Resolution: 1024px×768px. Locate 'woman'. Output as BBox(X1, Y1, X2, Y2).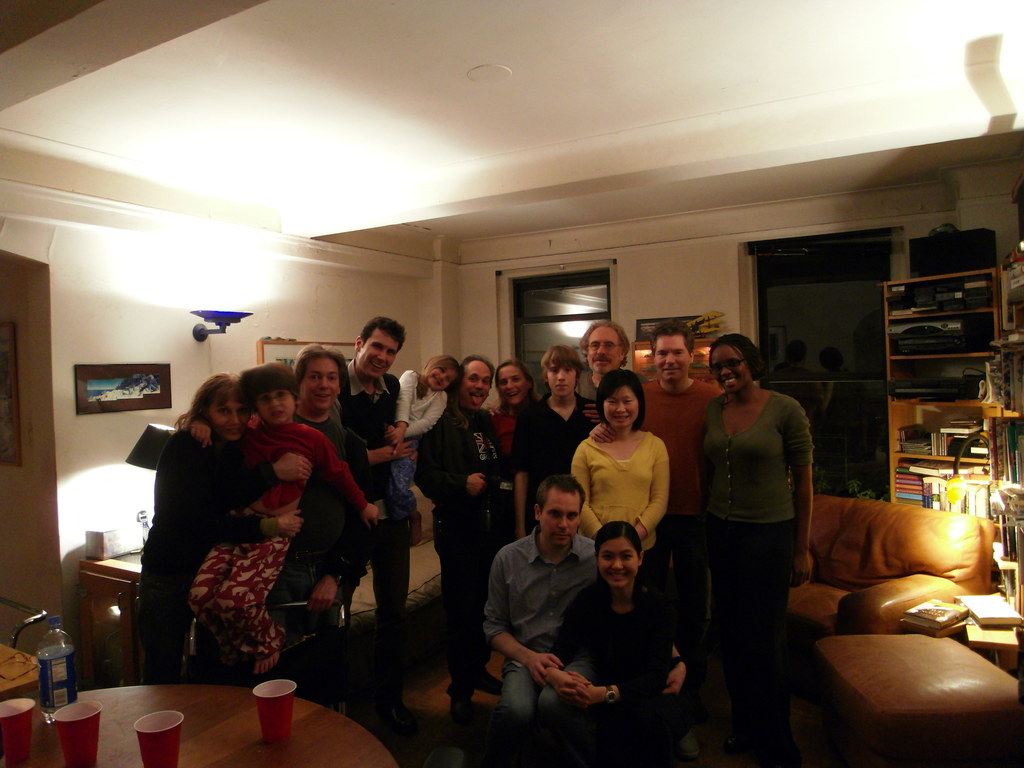
BBox(541, 522, 682, 767).
